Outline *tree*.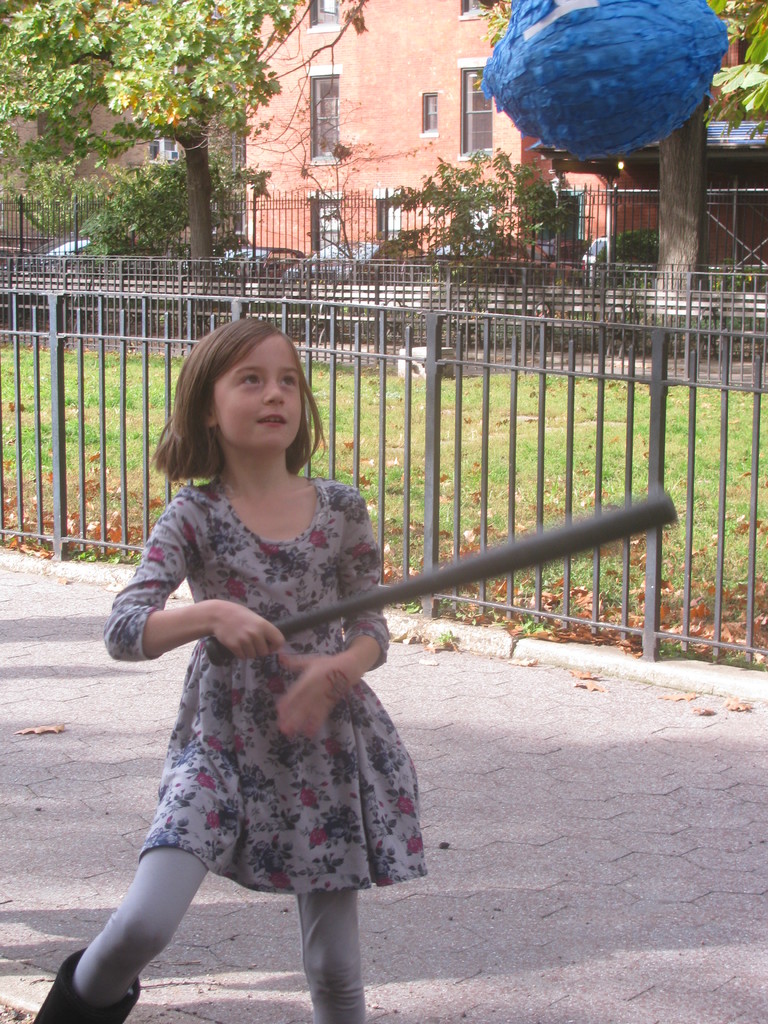
Outline: box(364, 143, 593, 262).
